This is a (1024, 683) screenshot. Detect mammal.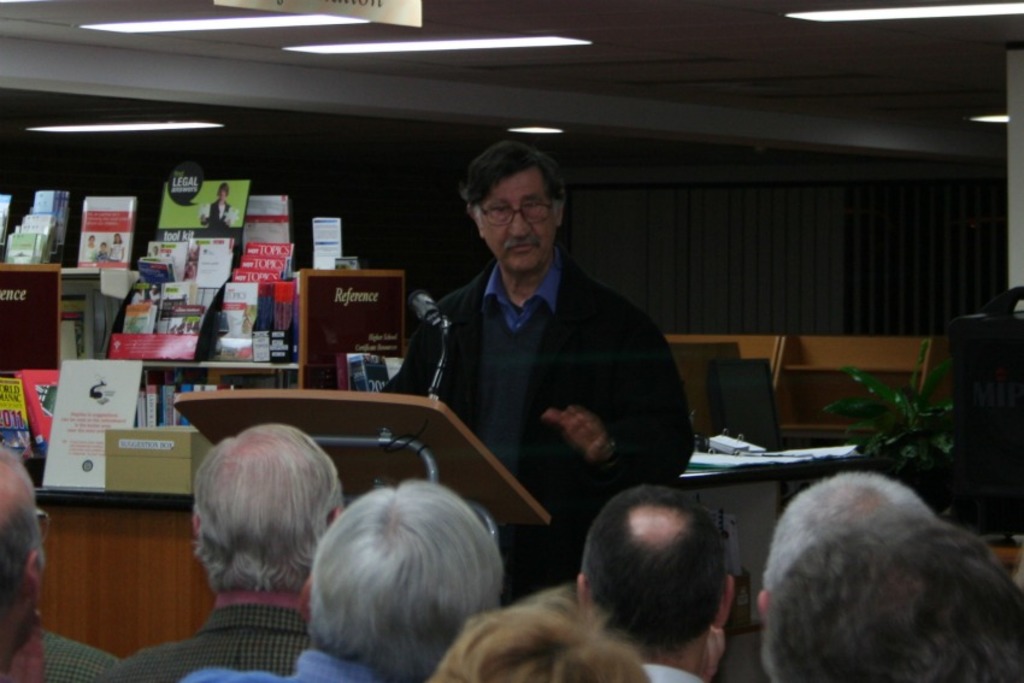
<region>576, 484, 729, 682</region>.
